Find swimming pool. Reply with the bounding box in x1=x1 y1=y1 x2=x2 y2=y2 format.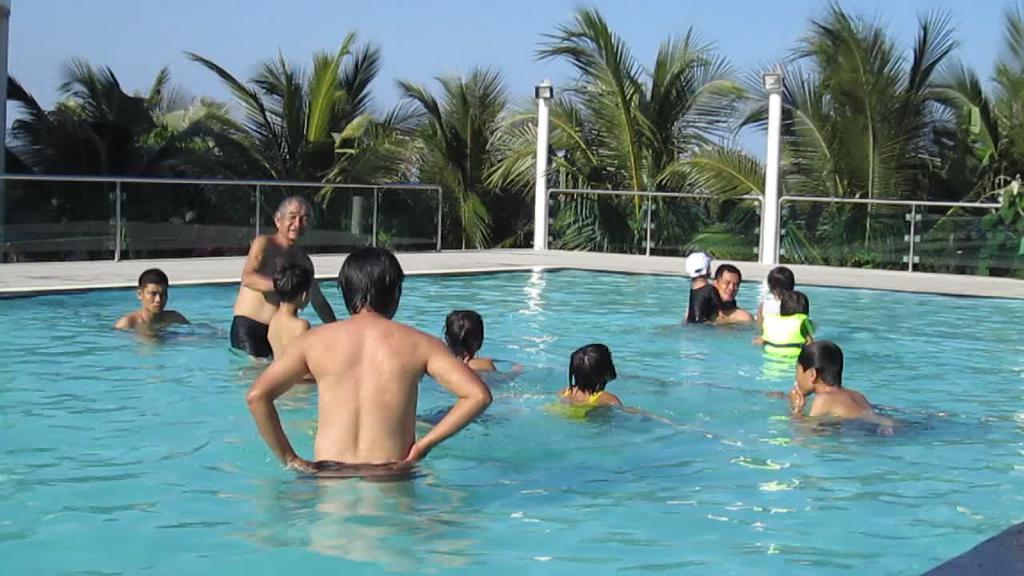
x1=0 y1=270 x2=1023 y2=575.
